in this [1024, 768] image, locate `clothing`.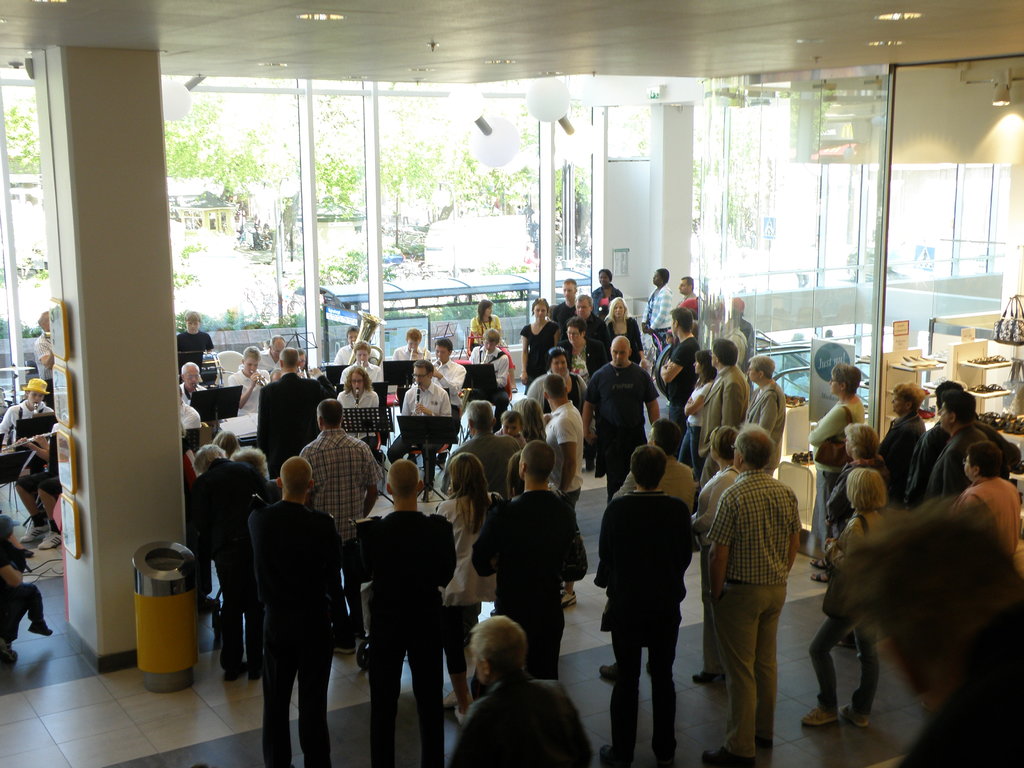
Bounding box: {"left": 673, "top": 376, "right": 713, "bottom": 478}.
